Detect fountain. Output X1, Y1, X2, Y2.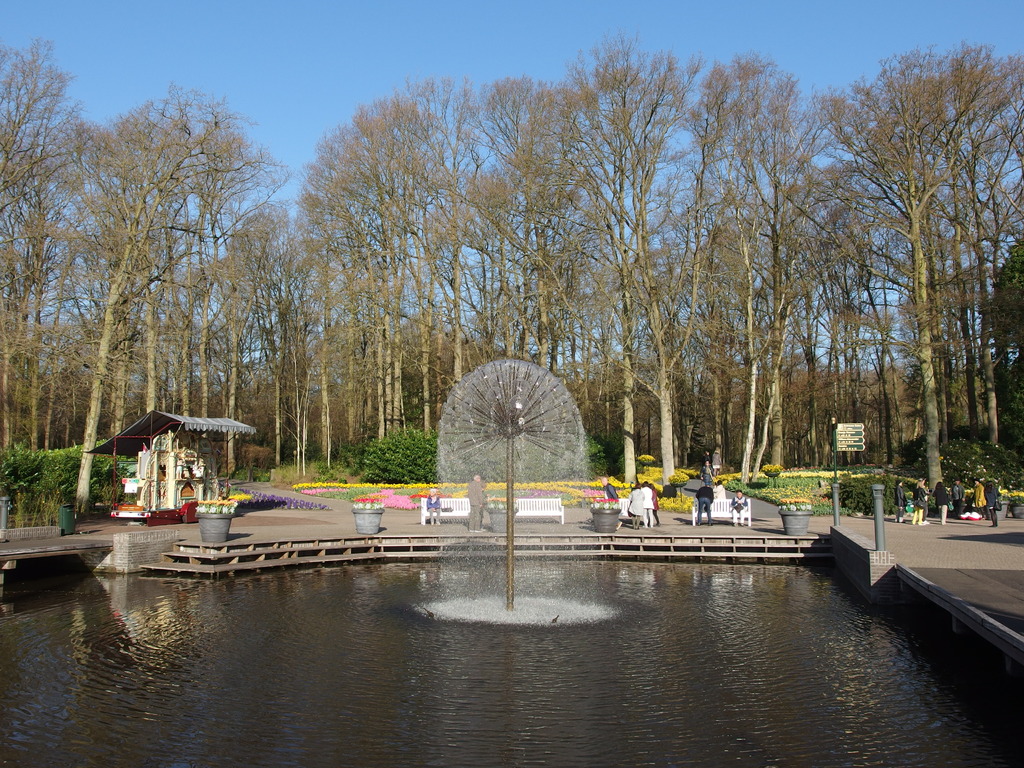
408, 355, 646, 637.
